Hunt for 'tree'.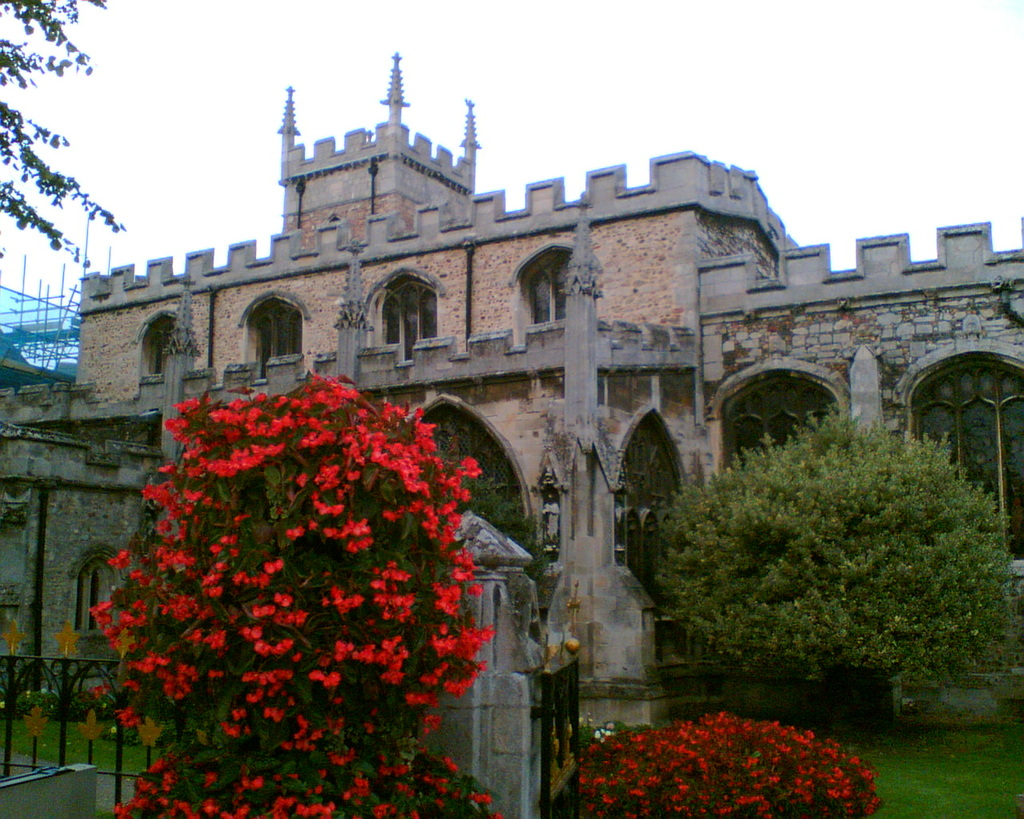
Hunted down at bbox(0, 0, 126, 388).
